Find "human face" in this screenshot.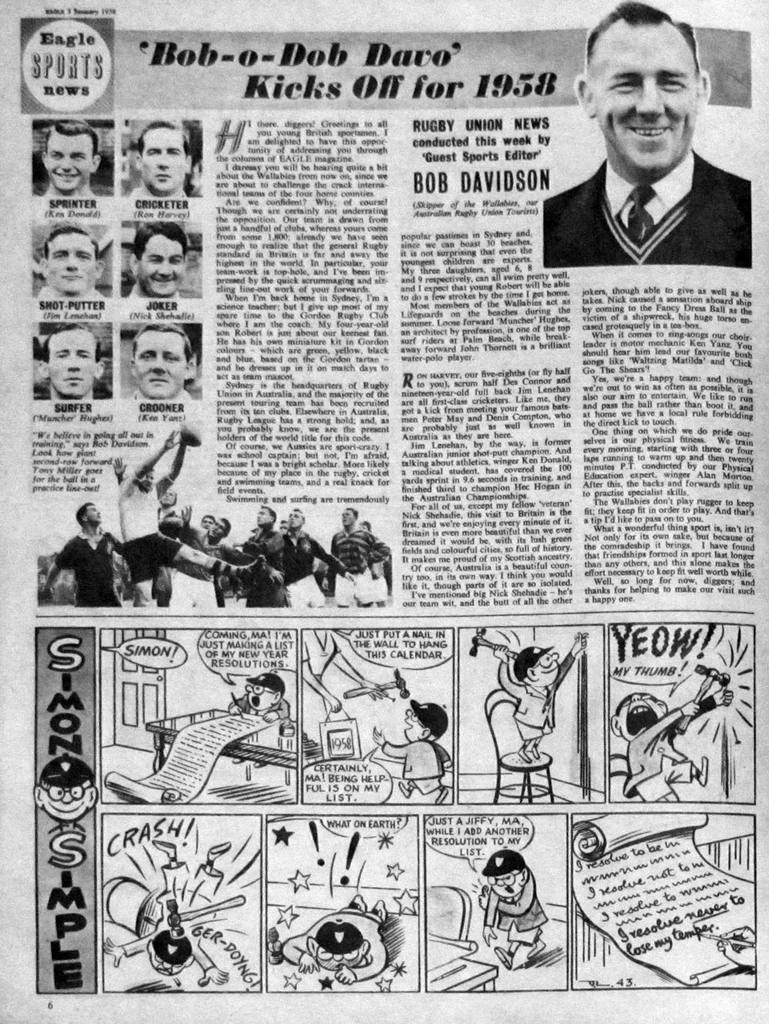
The bounding box for "human face" is <bbox>49, 233, 95, 289</bbox>.
